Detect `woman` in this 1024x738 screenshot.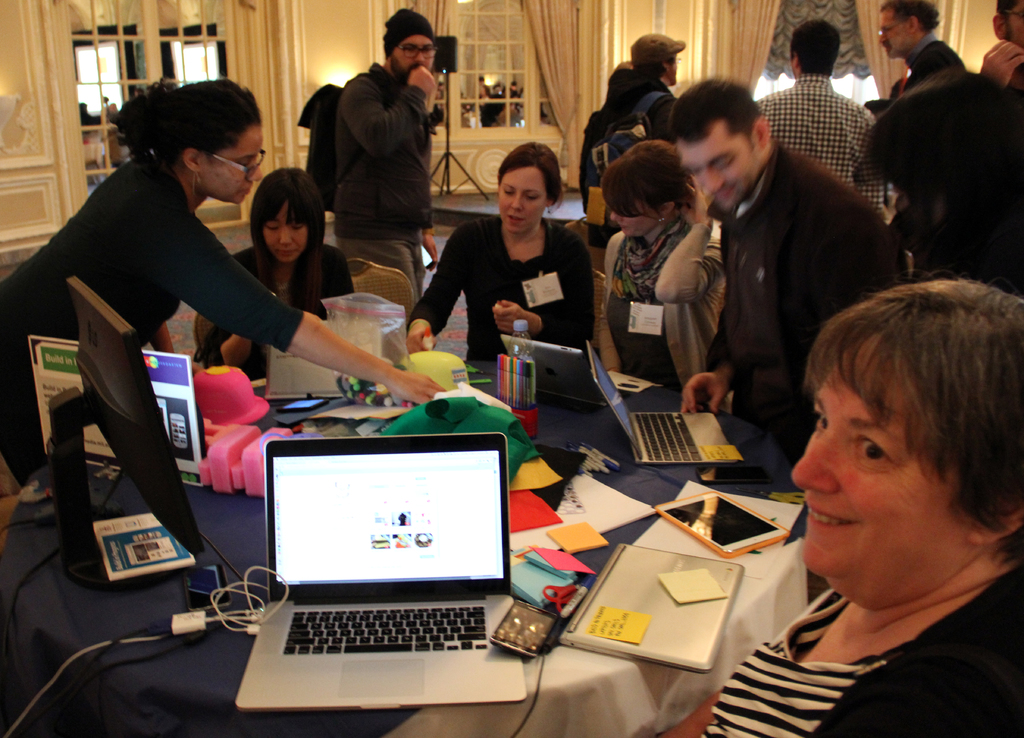
Detection: {"x1": 648, "y1": 280, "x2": 1023, "y2": 737}.
